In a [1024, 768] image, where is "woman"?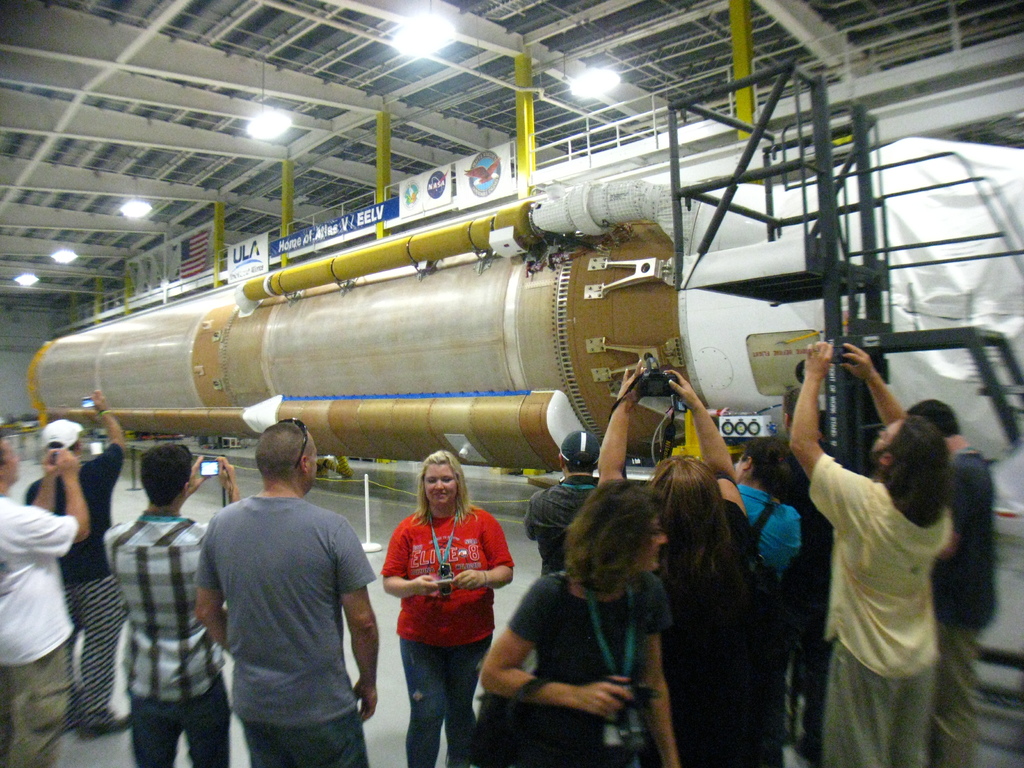
733, 436, 796, 767.
